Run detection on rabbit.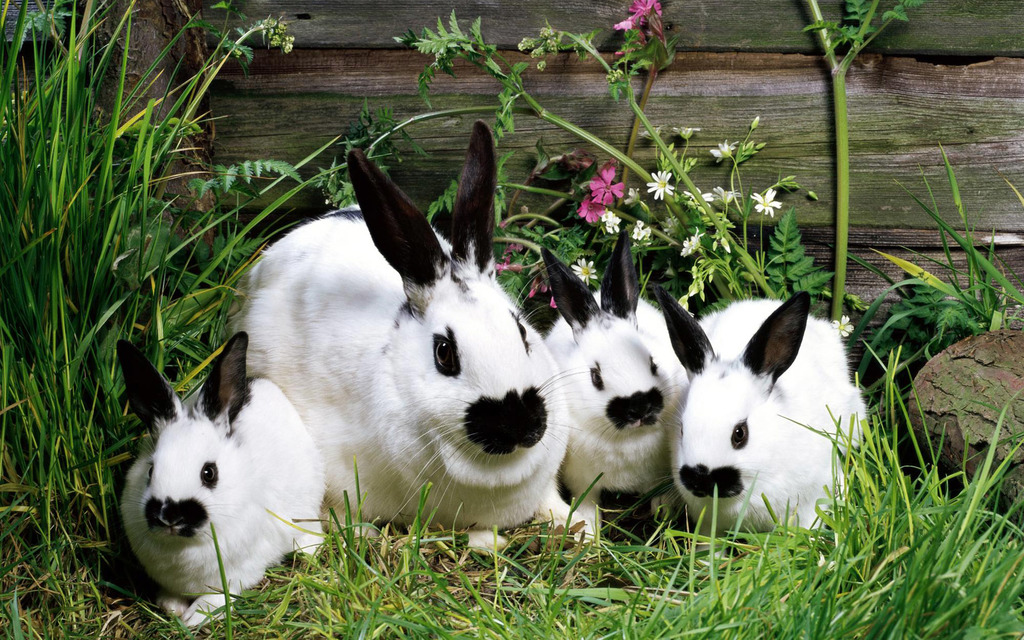
Result: BBox(115, 326, 330, 627).
